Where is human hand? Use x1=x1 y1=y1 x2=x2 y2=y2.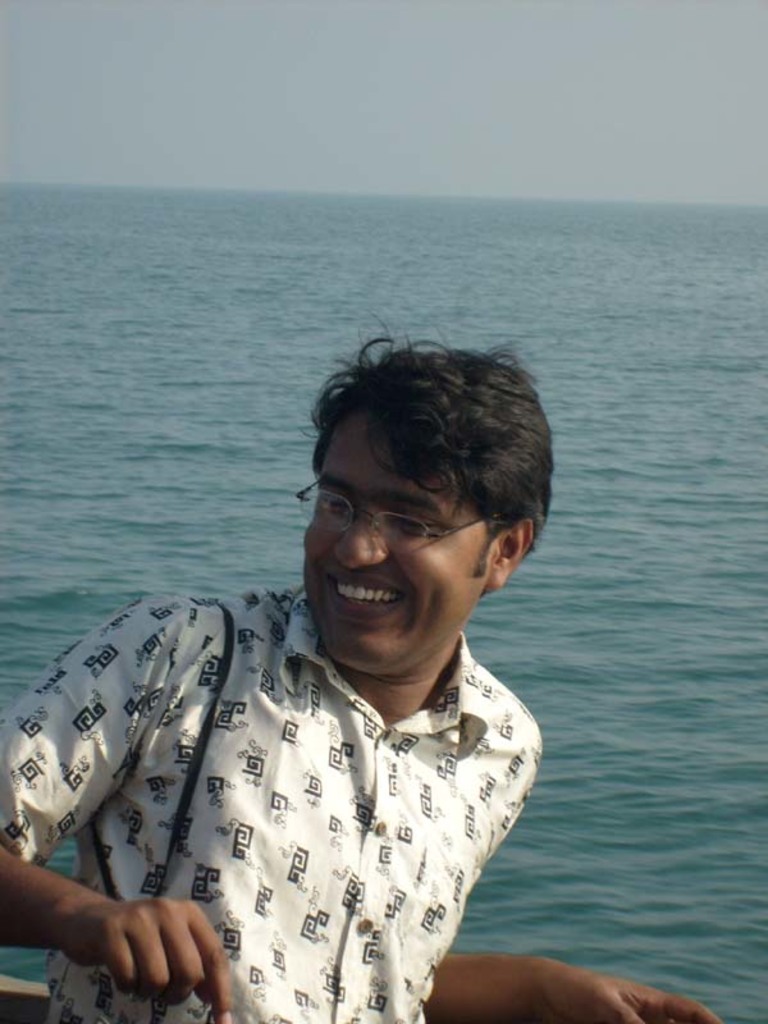
x1=45 y1=877 x2=239 y2=996.
